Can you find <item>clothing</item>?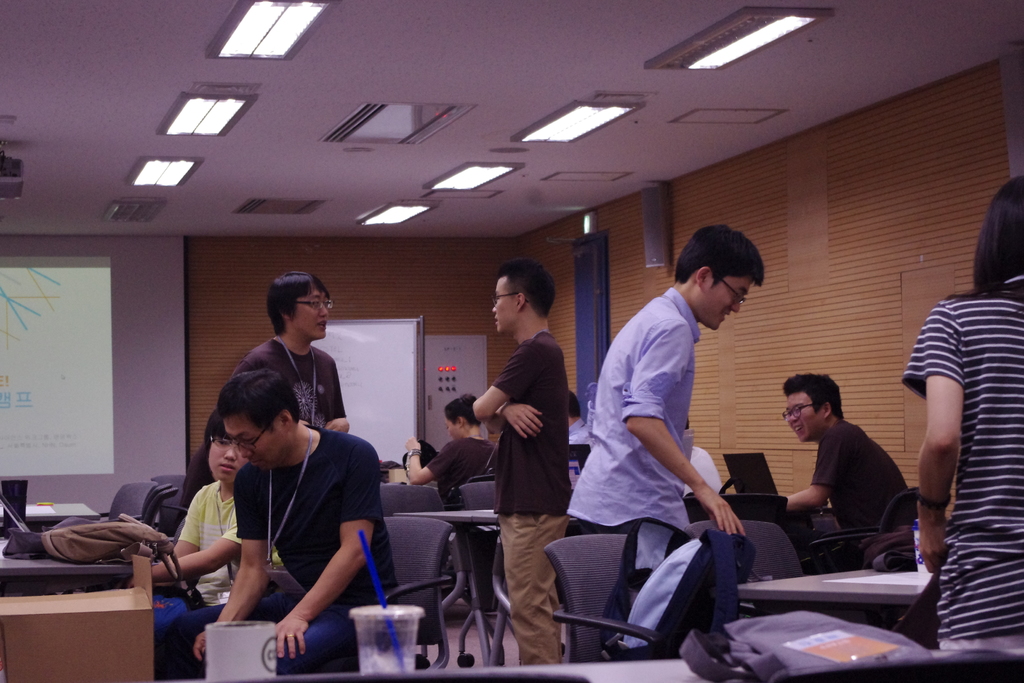
Yes, bounding box: box=[566, 283, 694, 659].
